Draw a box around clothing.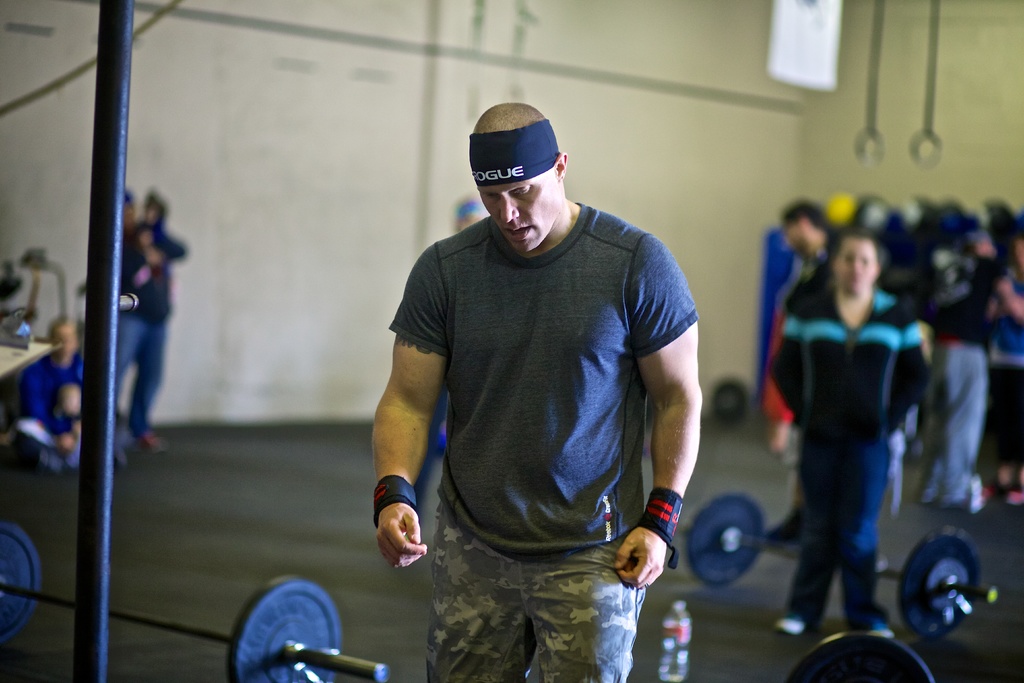
[19, 353, 86, 444].
